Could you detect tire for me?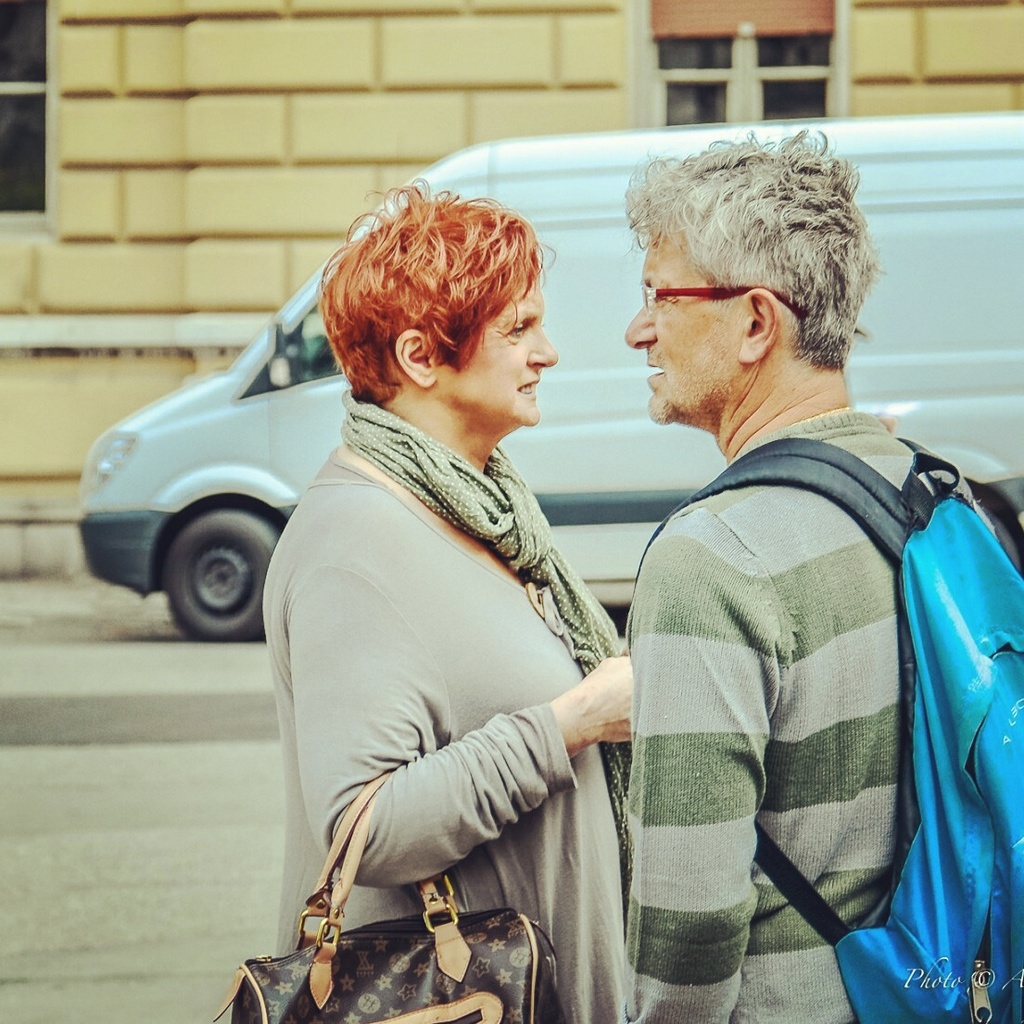
Detection result: bbox=(972, 491, 1023, 581).
